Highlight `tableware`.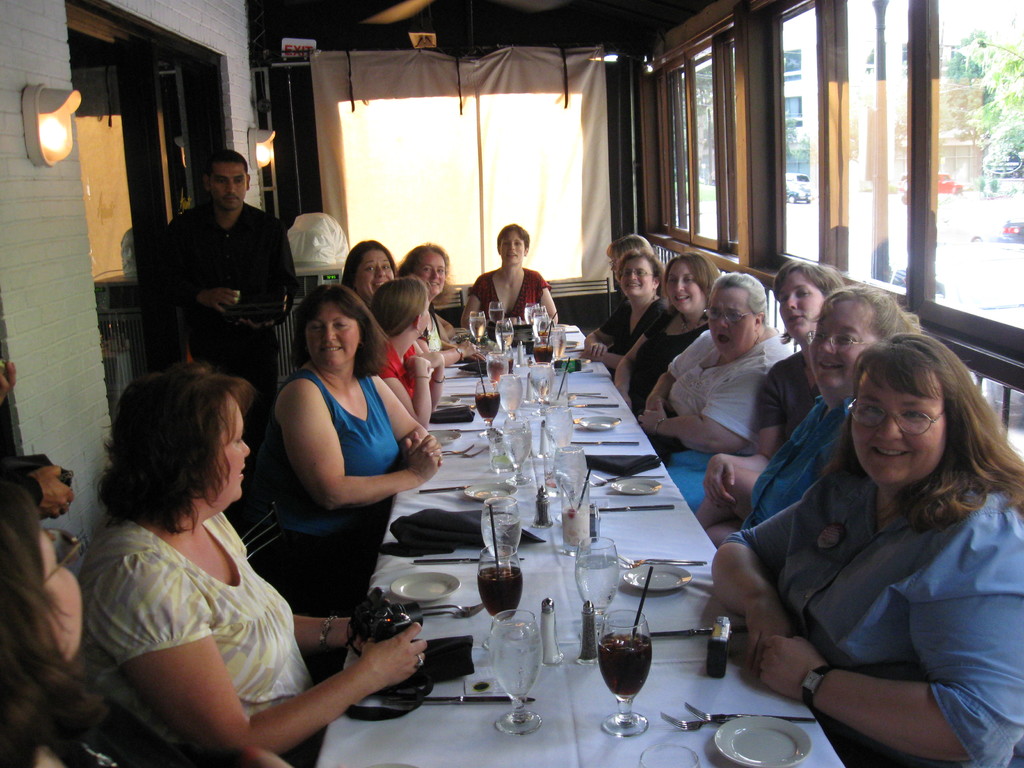
Highlighted region: 712 716 816 767.
